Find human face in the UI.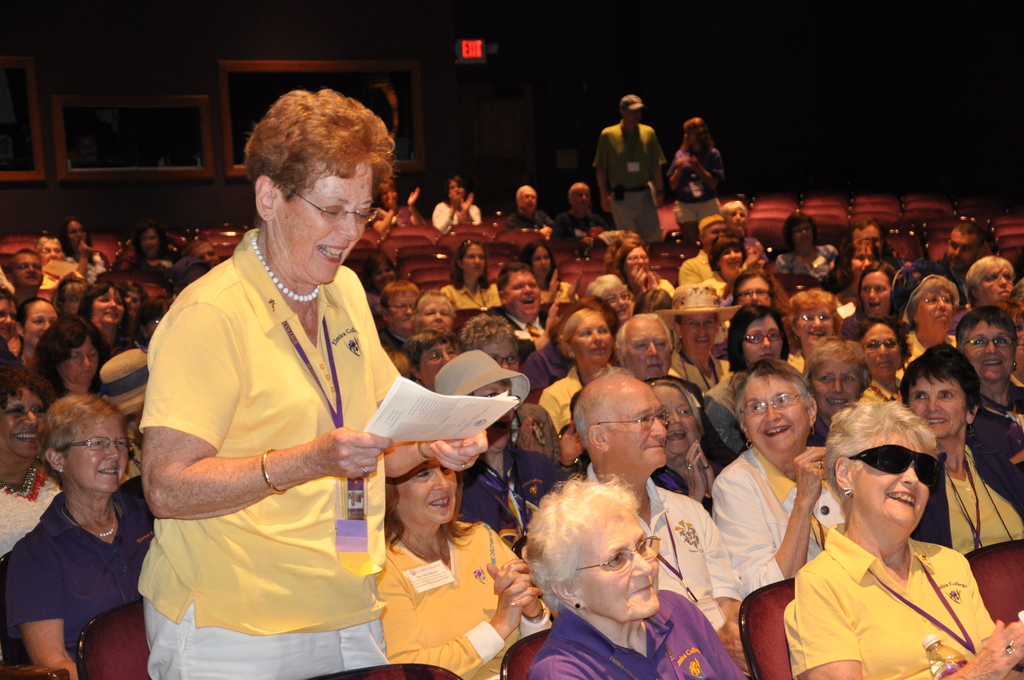
UI element at box=[273, 159, 371, 284].
